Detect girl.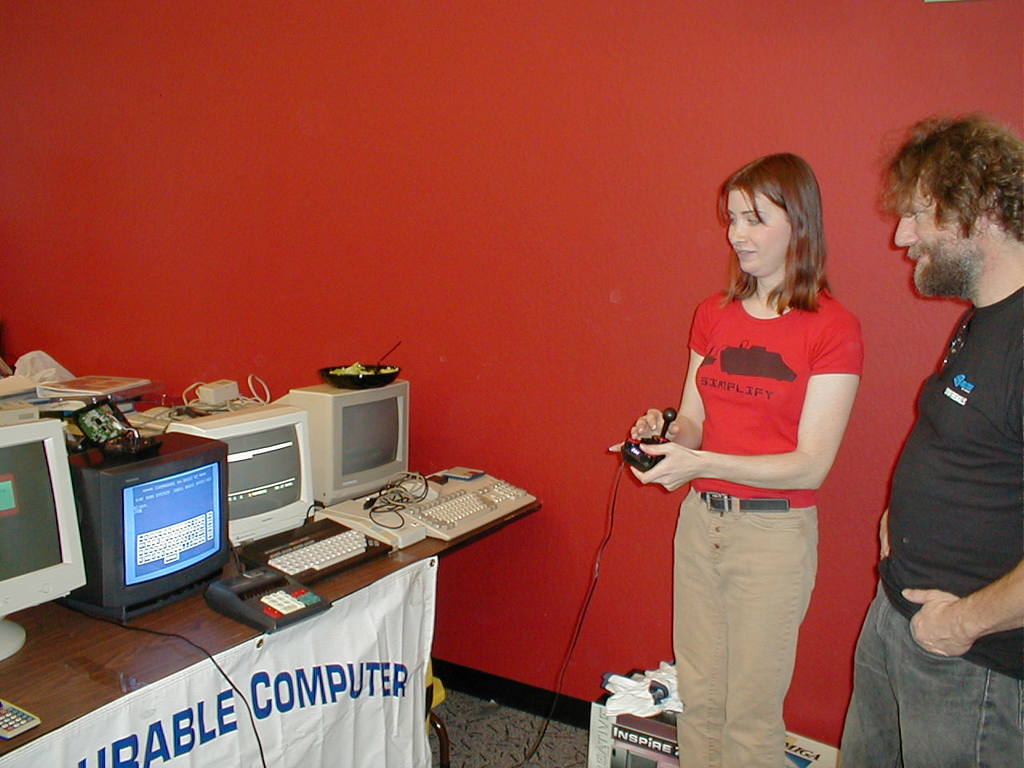
Detected at detection(606, 150, 866, 767).
